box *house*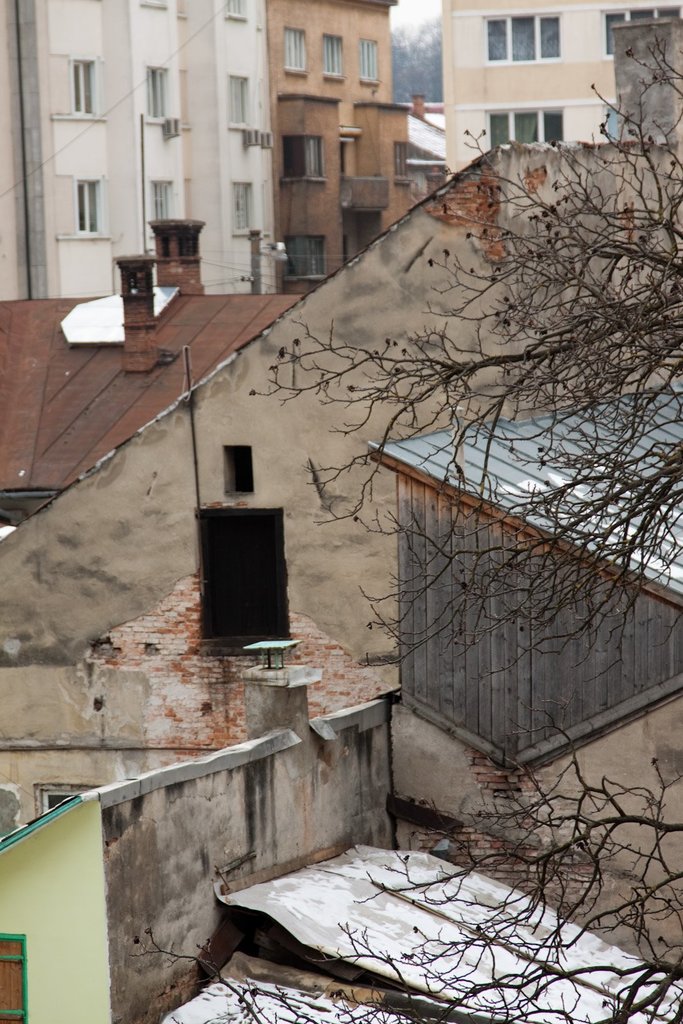
<region>437, 0, 682, 181</region>
